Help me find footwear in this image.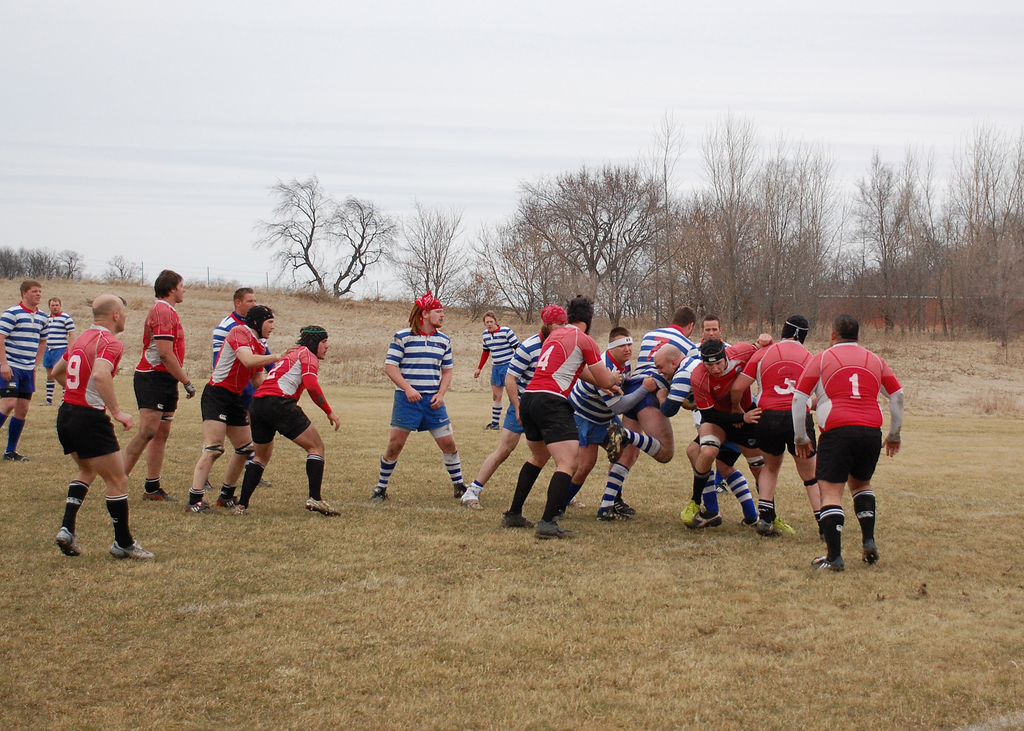
Found it: {"left": 736, "top": 517, "right": 760, "bottom": 538}.
